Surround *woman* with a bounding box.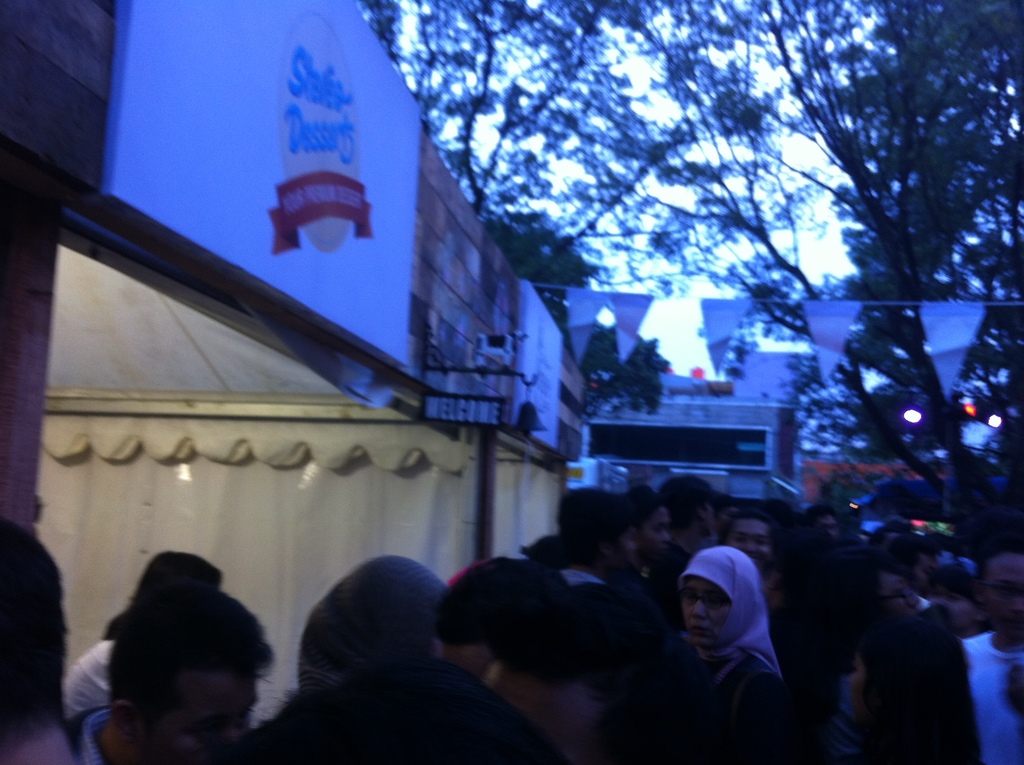
{"x1": 633, "y1": 514, "x2": 817, "y2": 742}.
